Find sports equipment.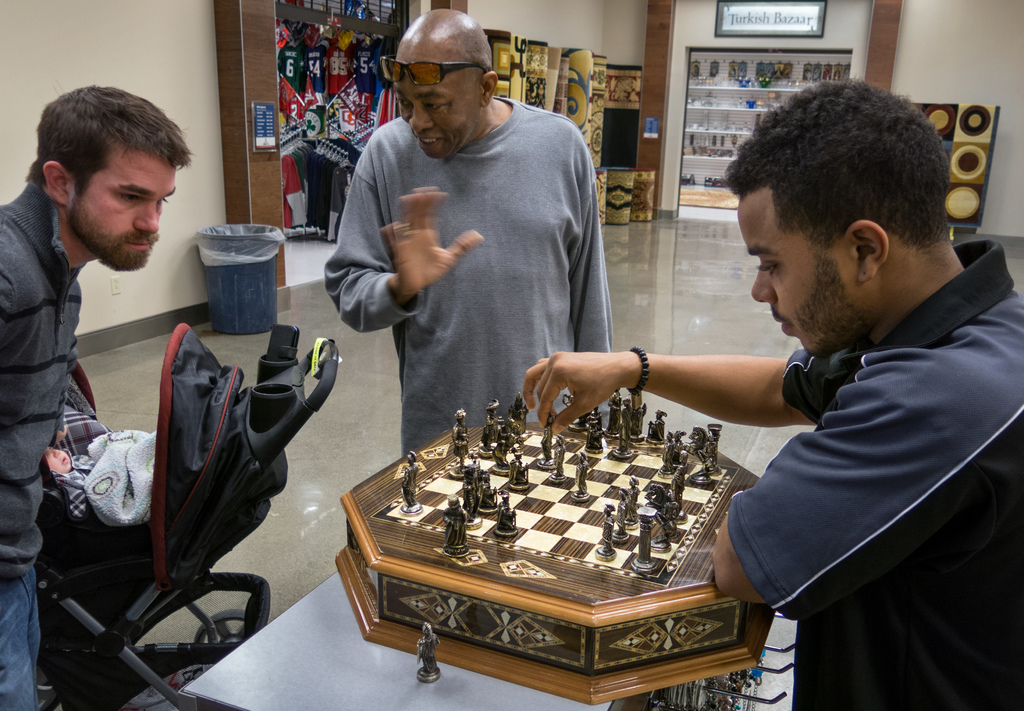
(506,392,531,434).
